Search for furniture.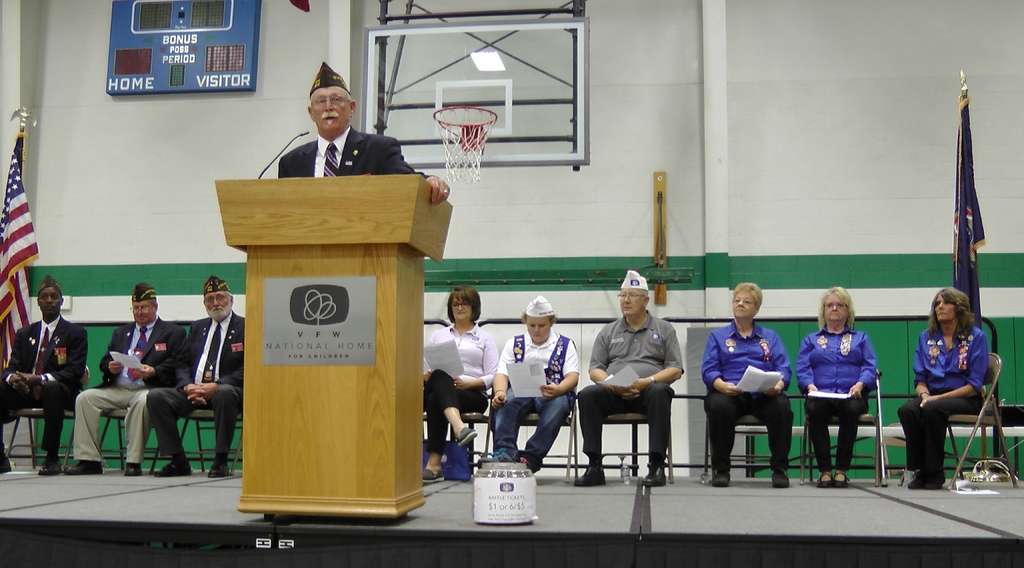
Found at (left=600, top=411, right=673, bottom=486).
